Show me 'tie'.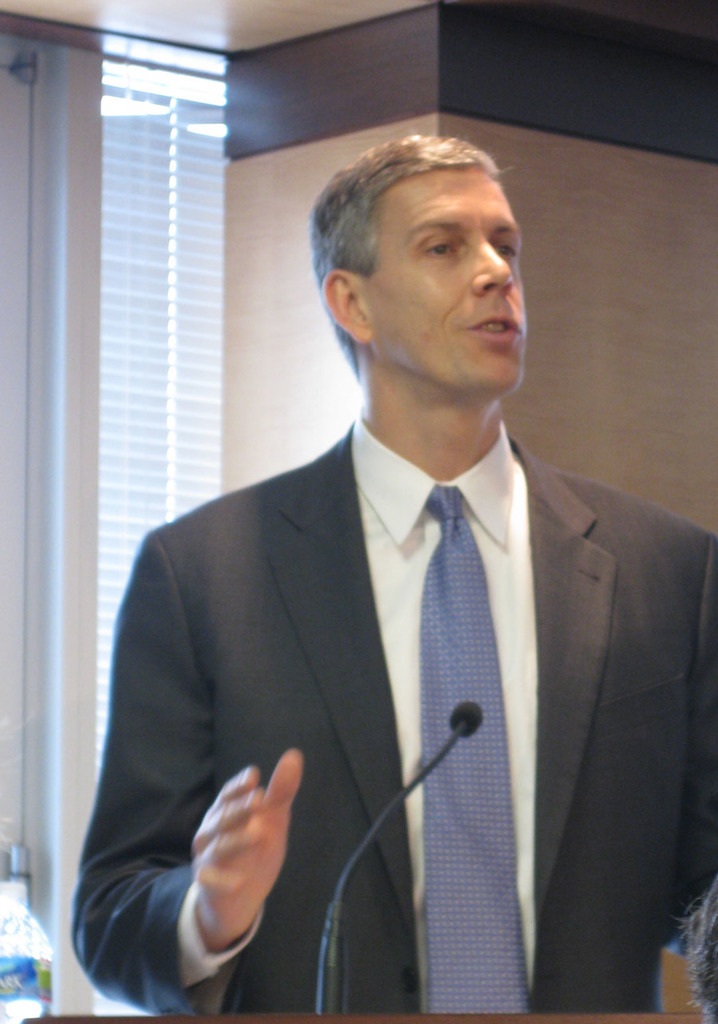
'tie' is here: {"x1": 424, "y1": 482, "x2": 531, "y2": 1010}.
